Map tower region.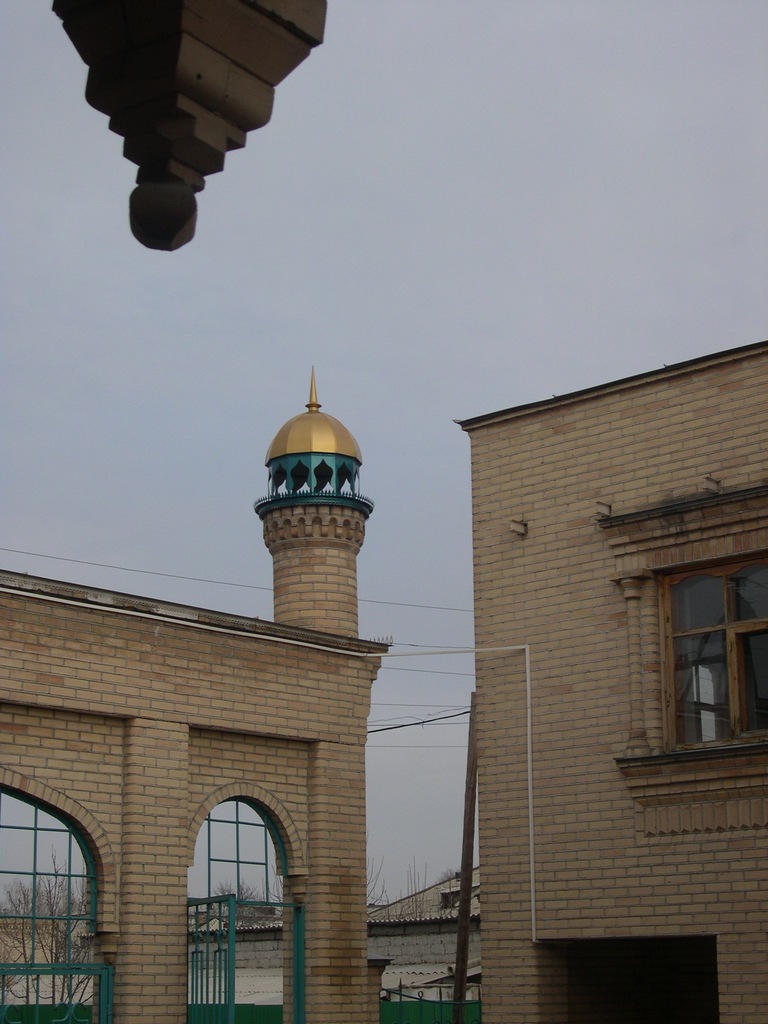
Mapped to 0:362:392:1023.
